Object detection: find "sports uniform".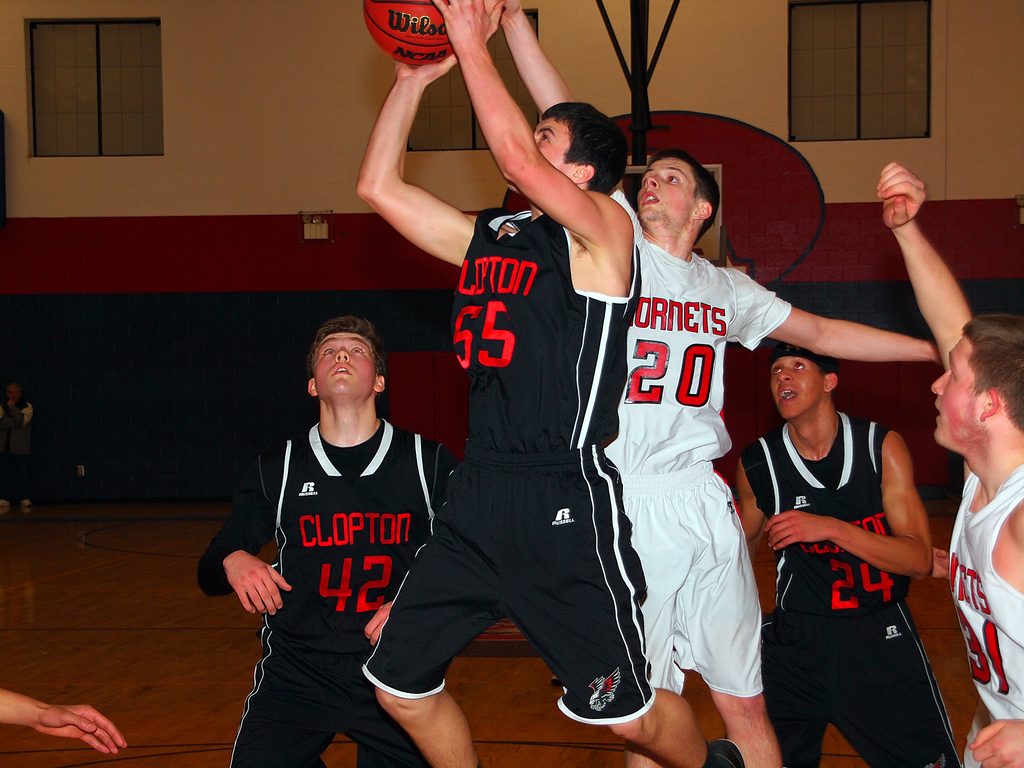
Rect(365, 202, 659, 730).
